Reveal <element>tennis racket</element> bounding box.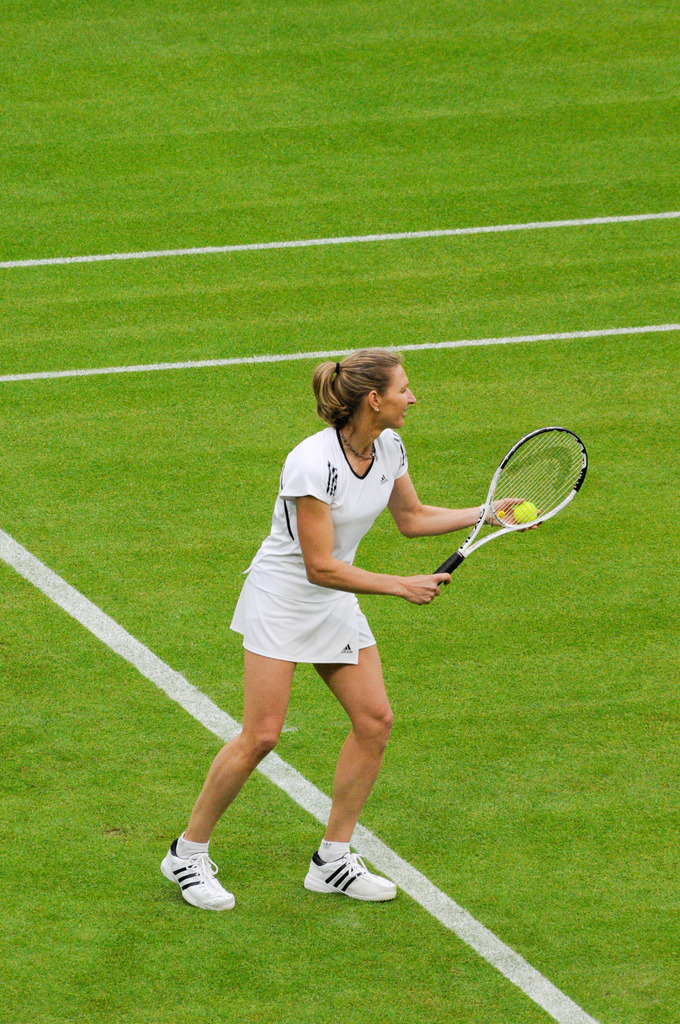
Revealed: <box>428,425,585,587</box>.
